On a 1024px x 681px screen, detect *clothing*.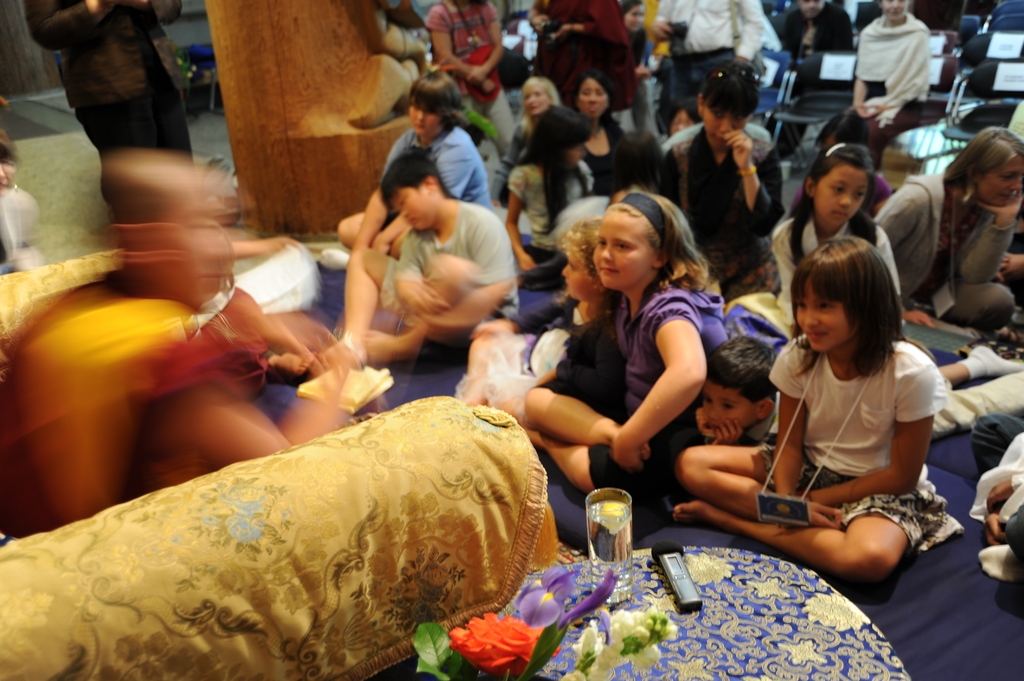
crop(514, 165, 611, 245).
